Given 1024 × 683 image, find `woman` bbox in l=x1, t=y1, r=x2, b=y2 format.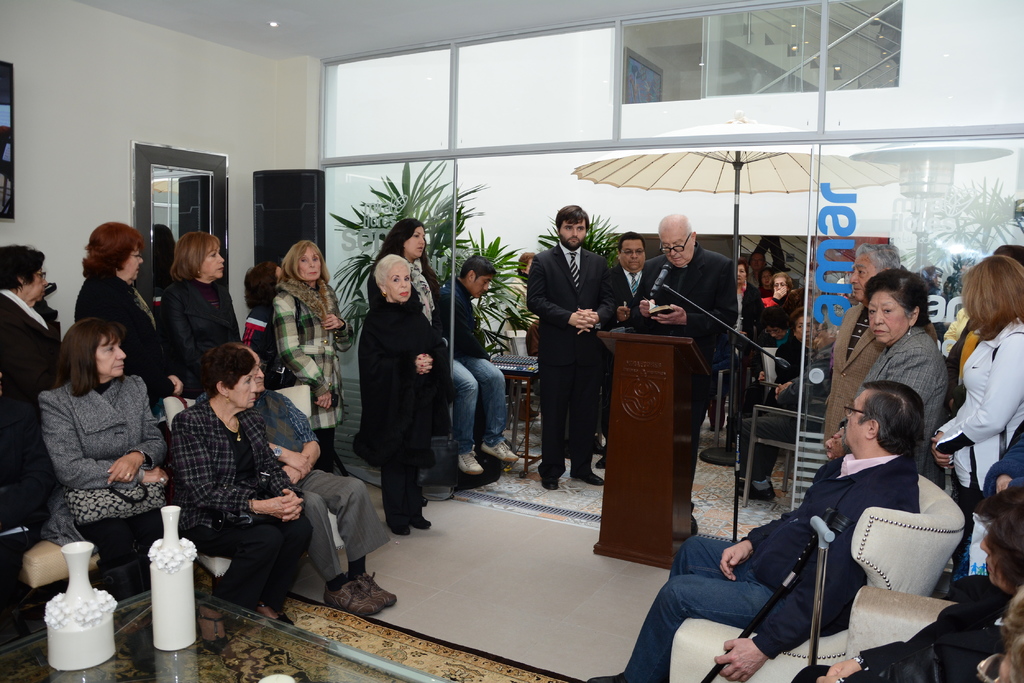
l=822, t=245, r=907, b=451.
